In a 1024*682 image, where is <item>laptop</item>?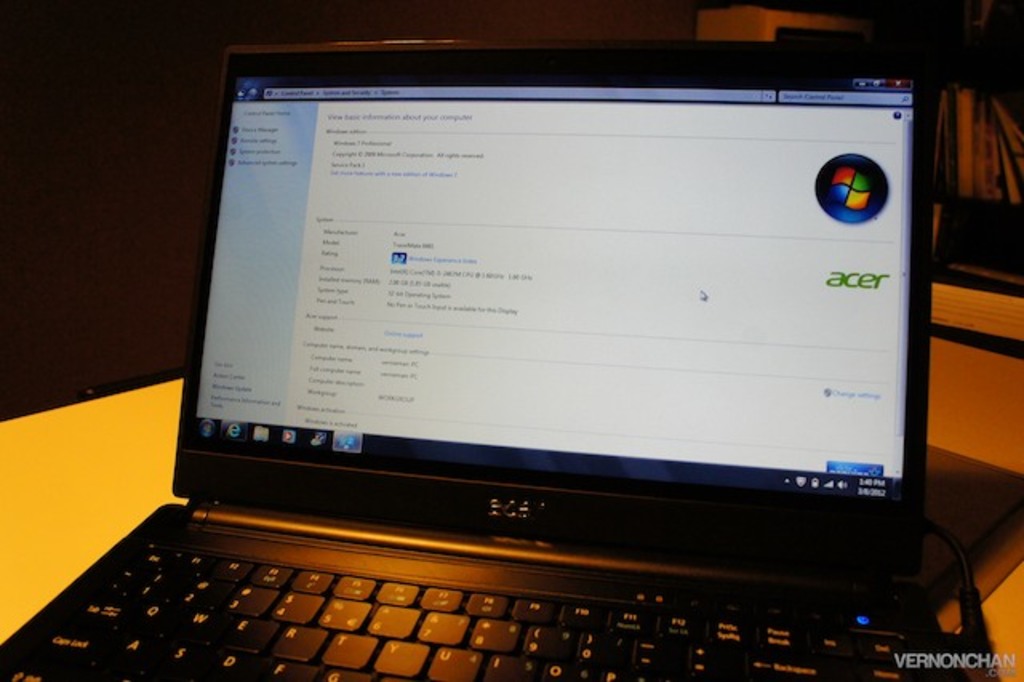
(x1=0, y1=38, x2=939, y2=679).
